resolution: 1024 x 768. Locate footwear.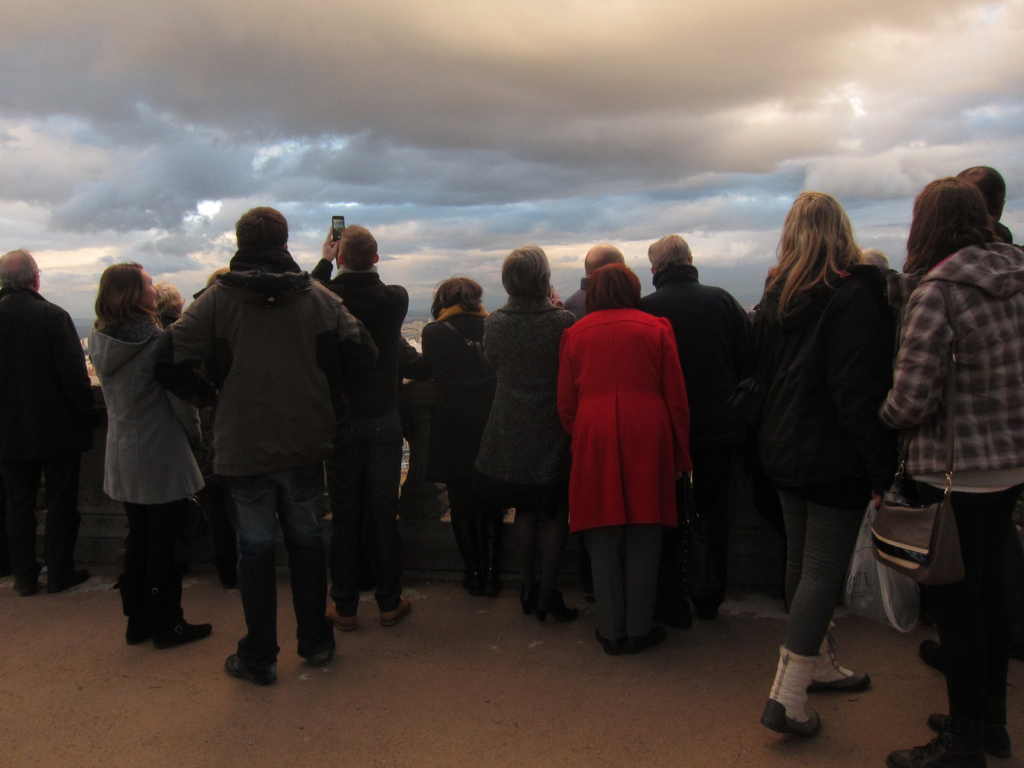
627,626,666,653.
